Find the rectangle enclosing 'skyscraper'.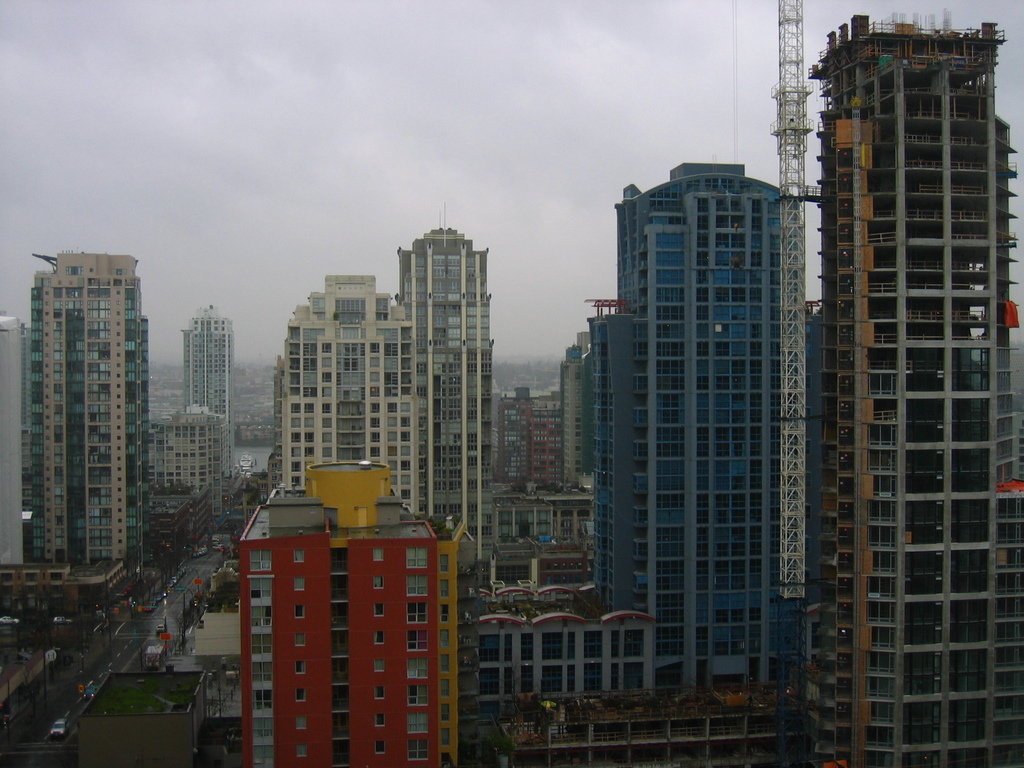
177/300/232/474.
